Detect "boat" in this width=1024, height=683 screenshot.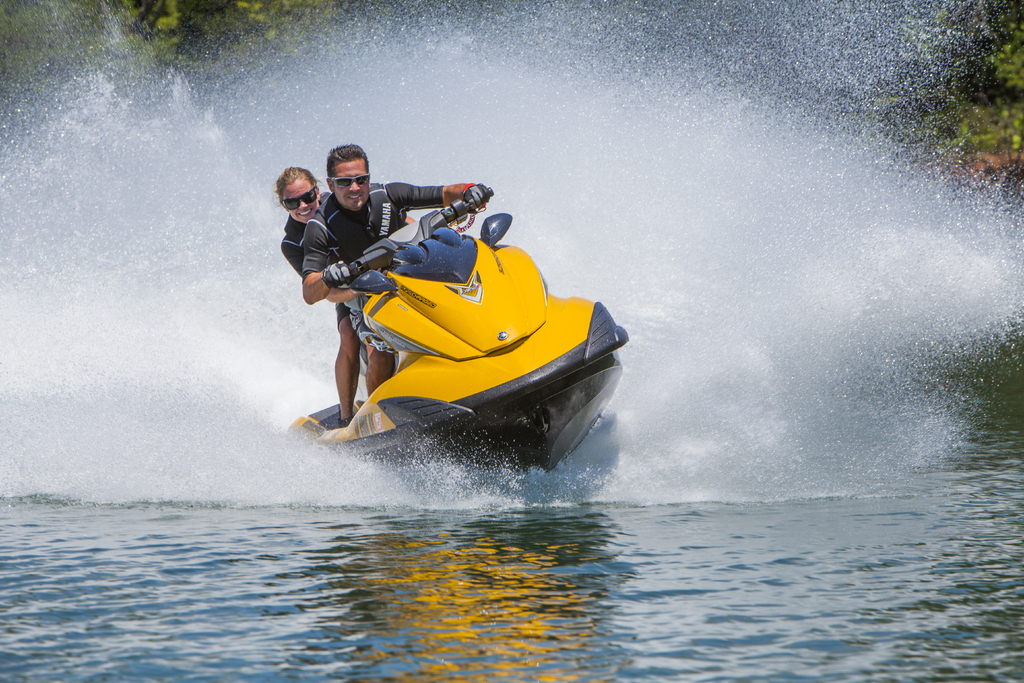
Detection: left=271, top=183, right=628, bottom=481.
